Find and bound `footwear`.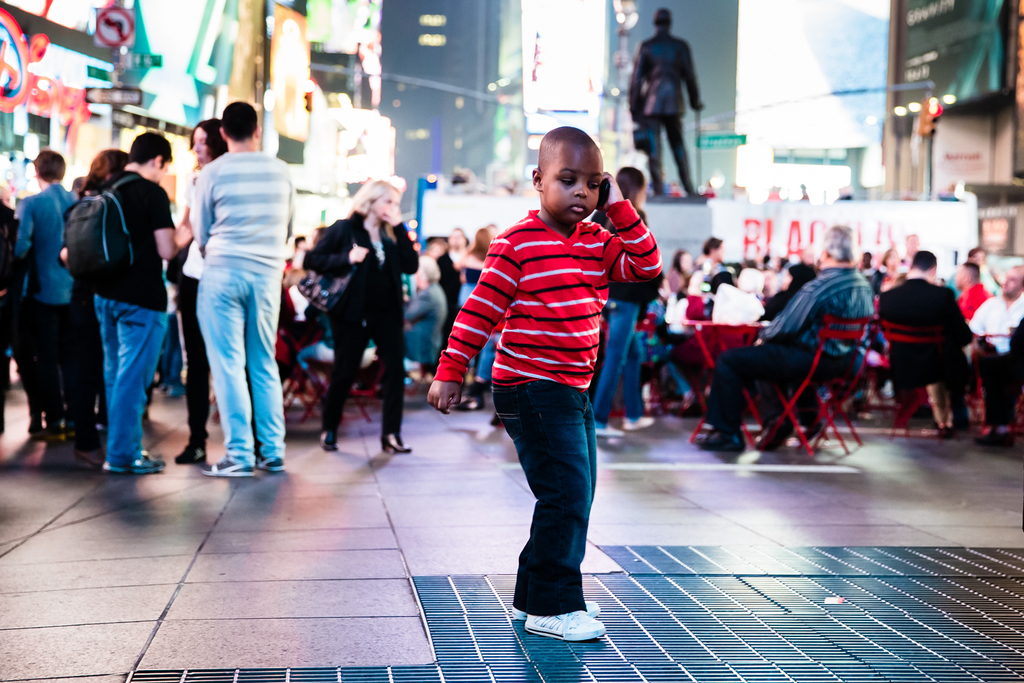
Bound: [198, 452, 242, 475].
